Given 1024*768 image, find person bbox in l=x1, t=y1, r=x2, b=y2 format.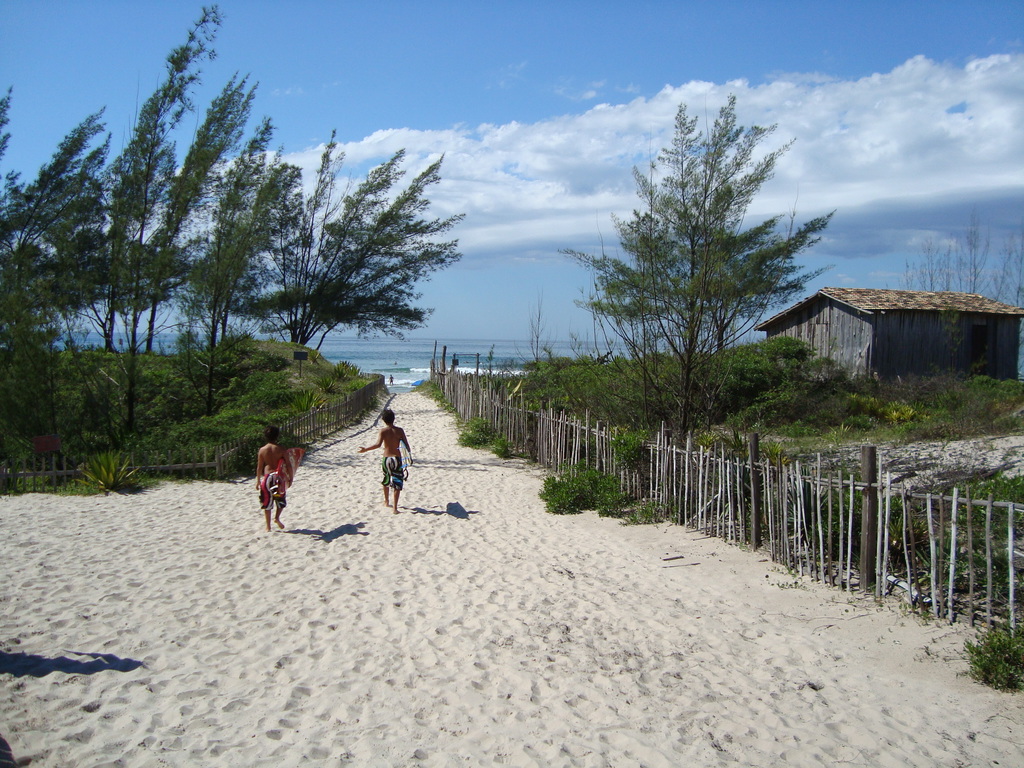
l=386, t=373, r=392, b=385.
